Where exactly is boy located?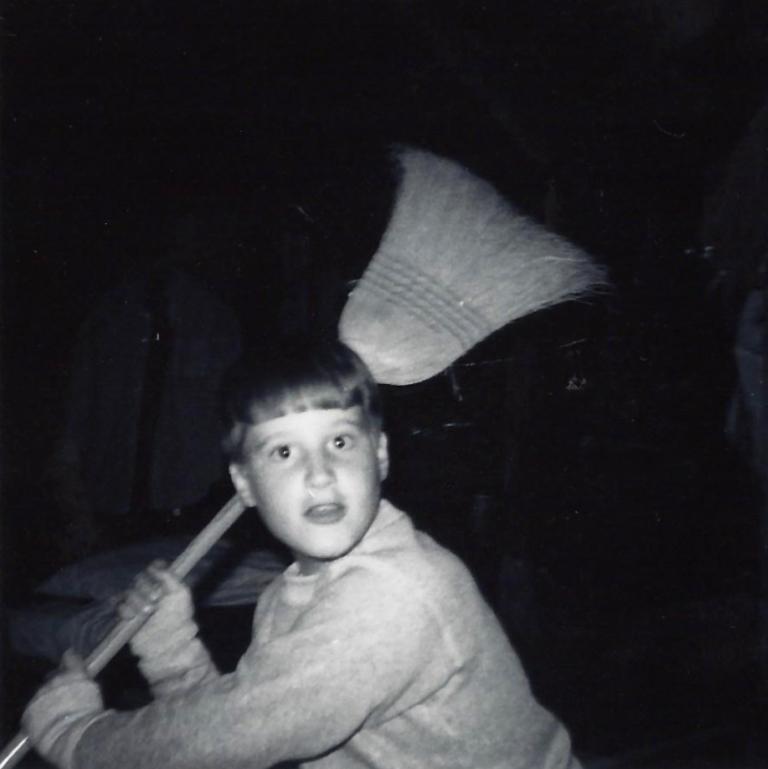
Its bounding box is bbox=(98, 351, 556, 768).
